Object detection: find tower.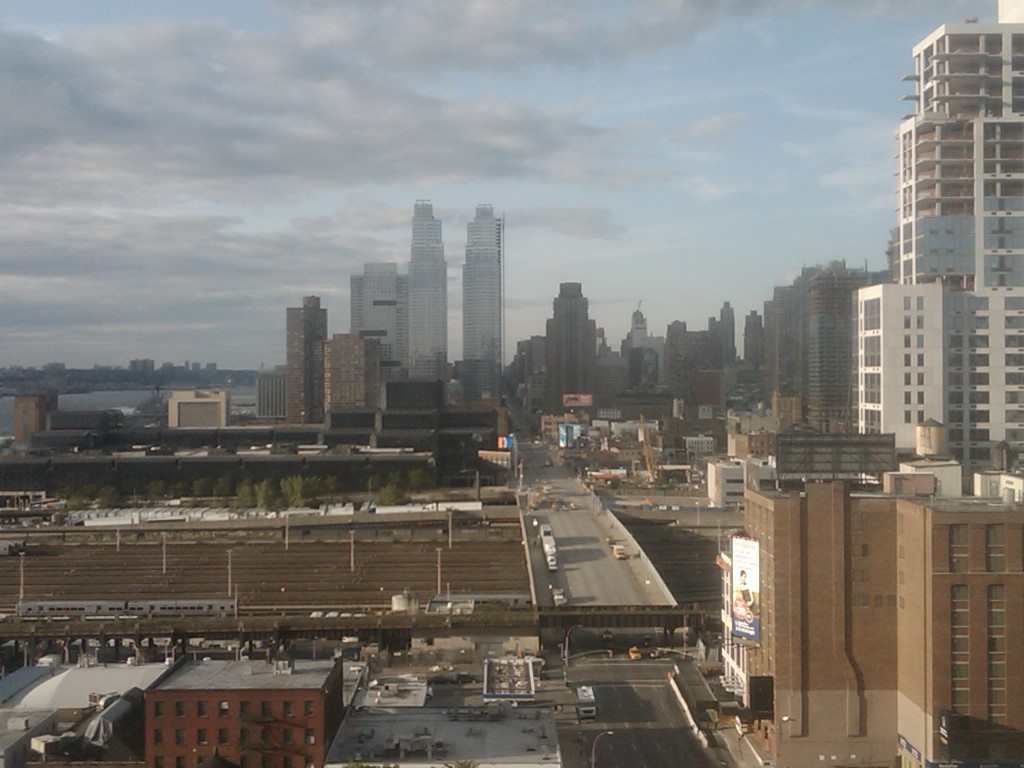
[540, 283, 600, 412].
